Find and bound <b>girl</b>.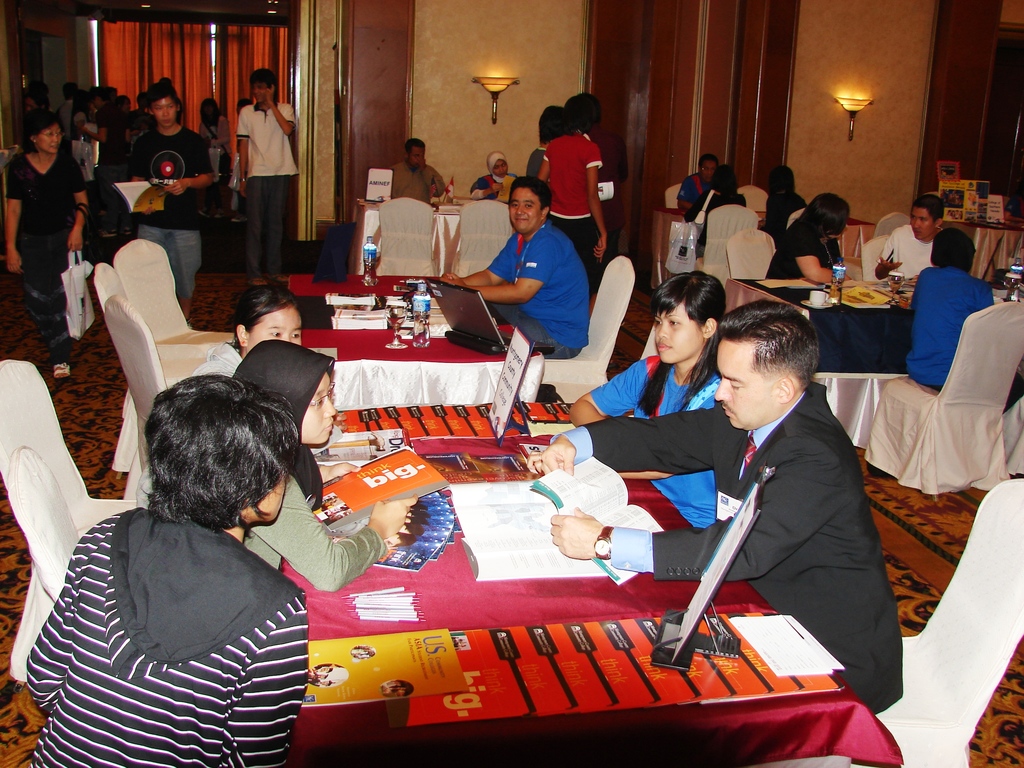
Bound: {"left": 226, "top": 336, "right": 416, "bottom": 593}.
